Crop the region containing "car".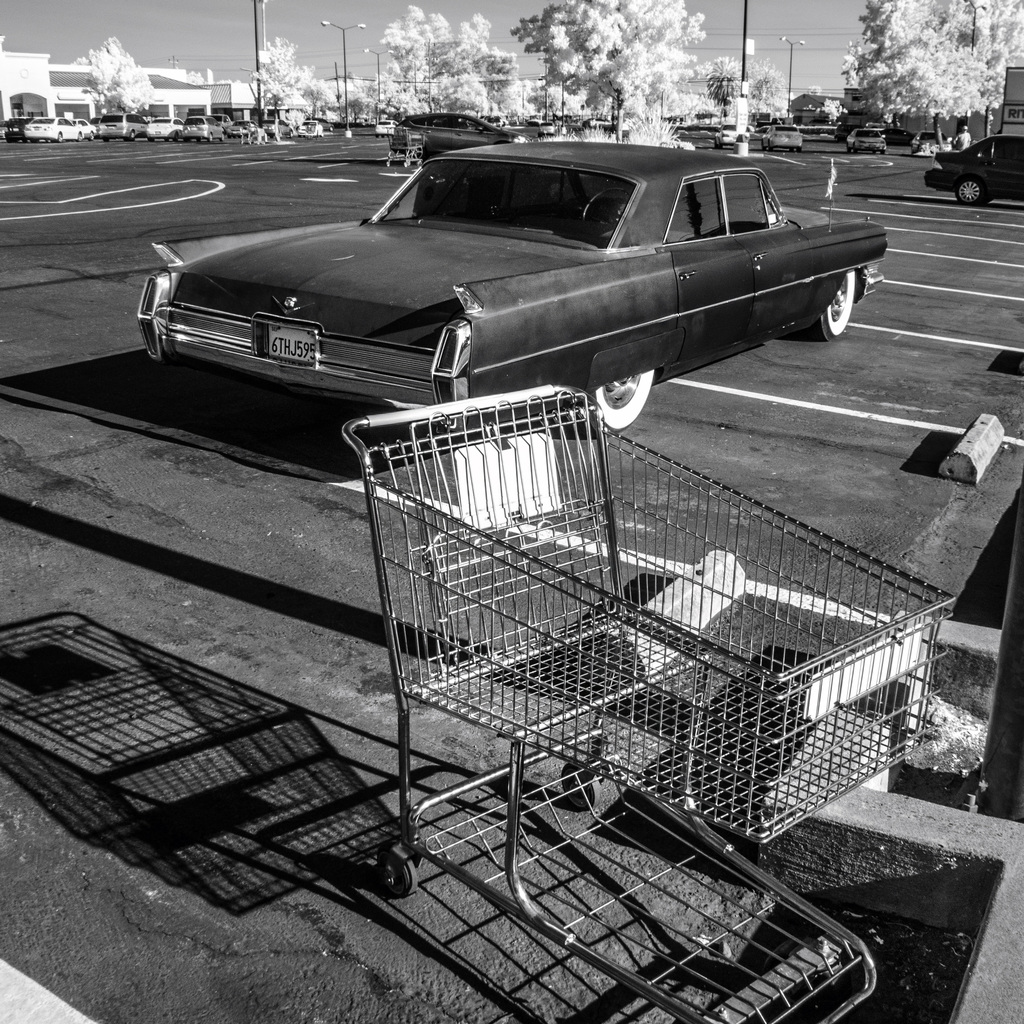
Crop region: 922, 135, 1023, 200.
